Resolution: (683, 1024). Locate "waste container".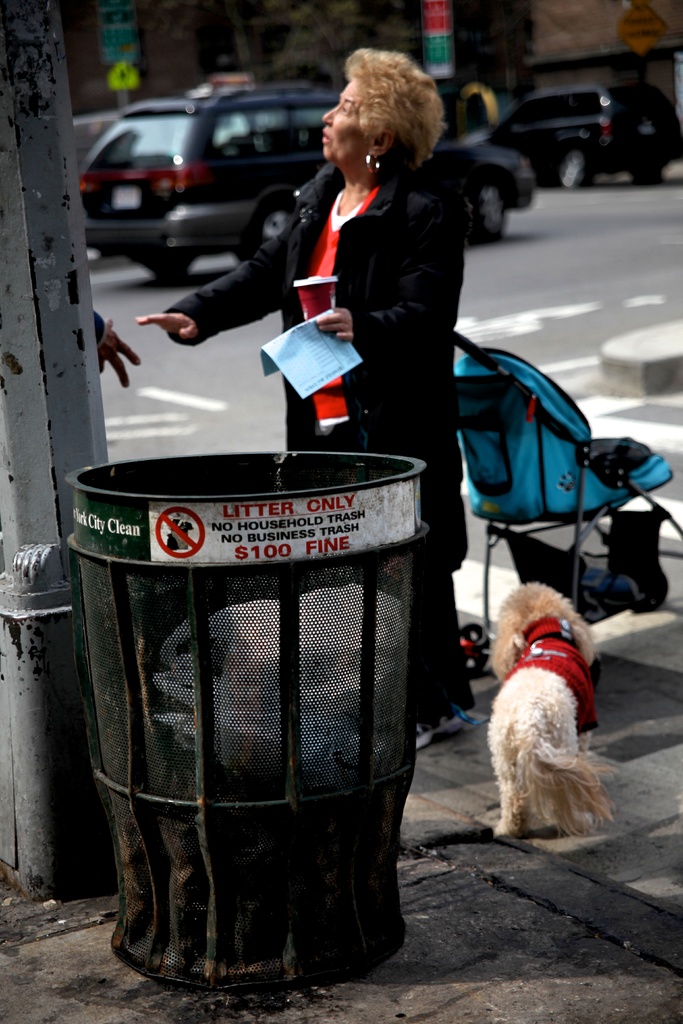
[left=31, top=458, right=465, bottom=1023].
